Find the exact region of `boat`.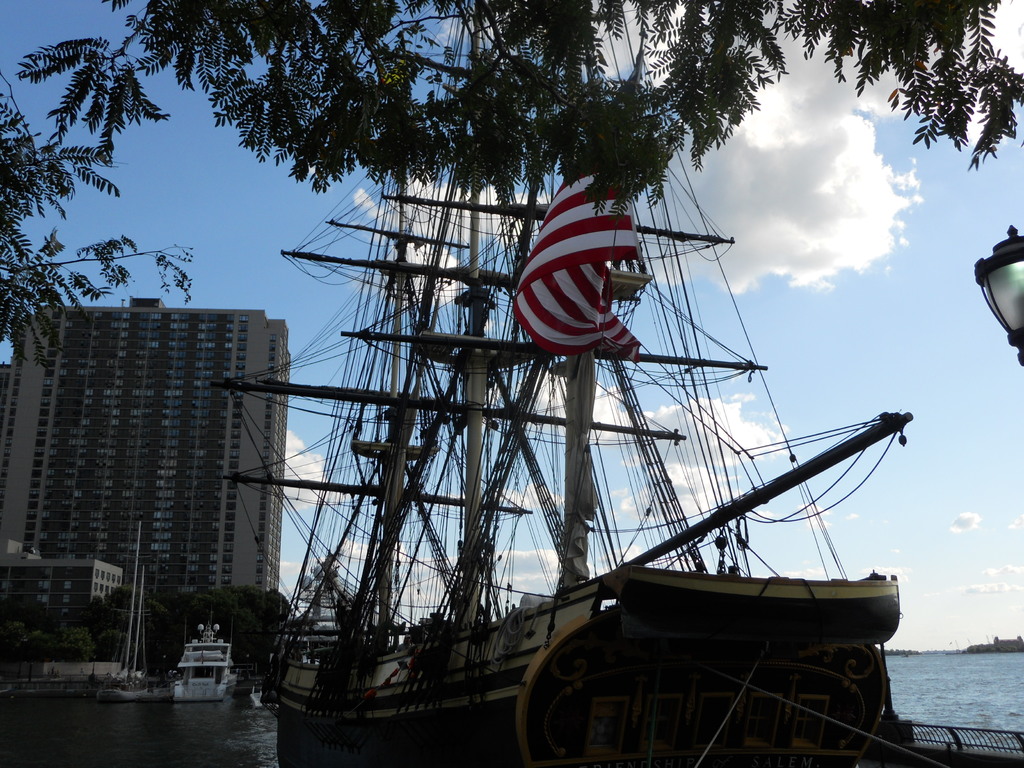
Exact region: <bbox>170, 620, 239, 700</bbox>.
